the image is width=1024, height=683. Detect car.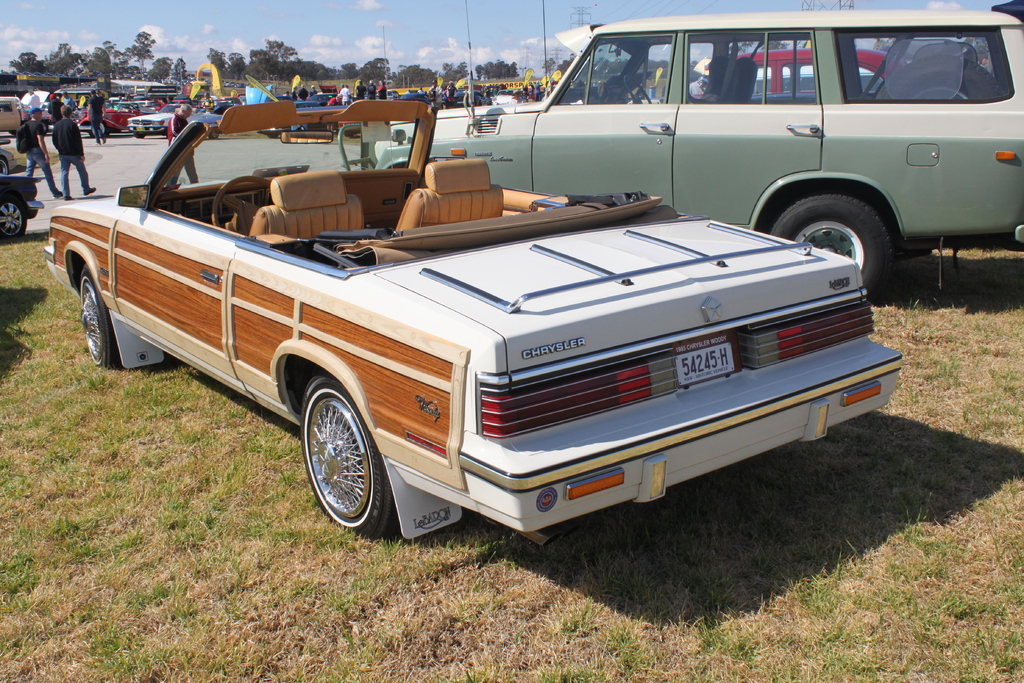
Detection: [x1=0, y1=175, x2=45, y2=242].
